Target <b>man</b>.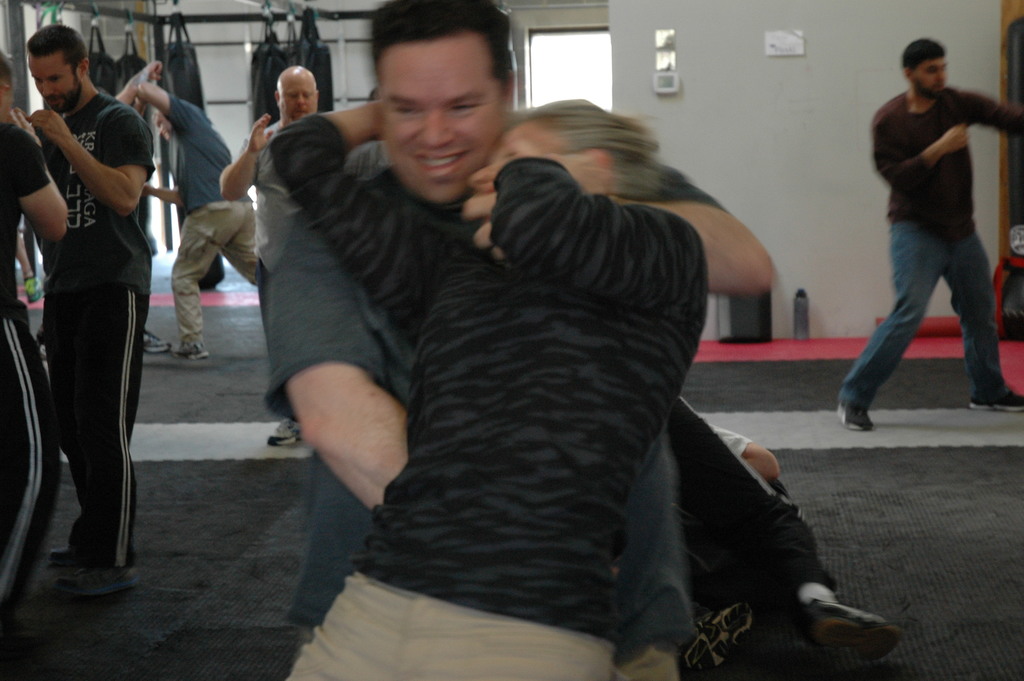
Target region: [left=137, top=86, right=266, bottom=363].
